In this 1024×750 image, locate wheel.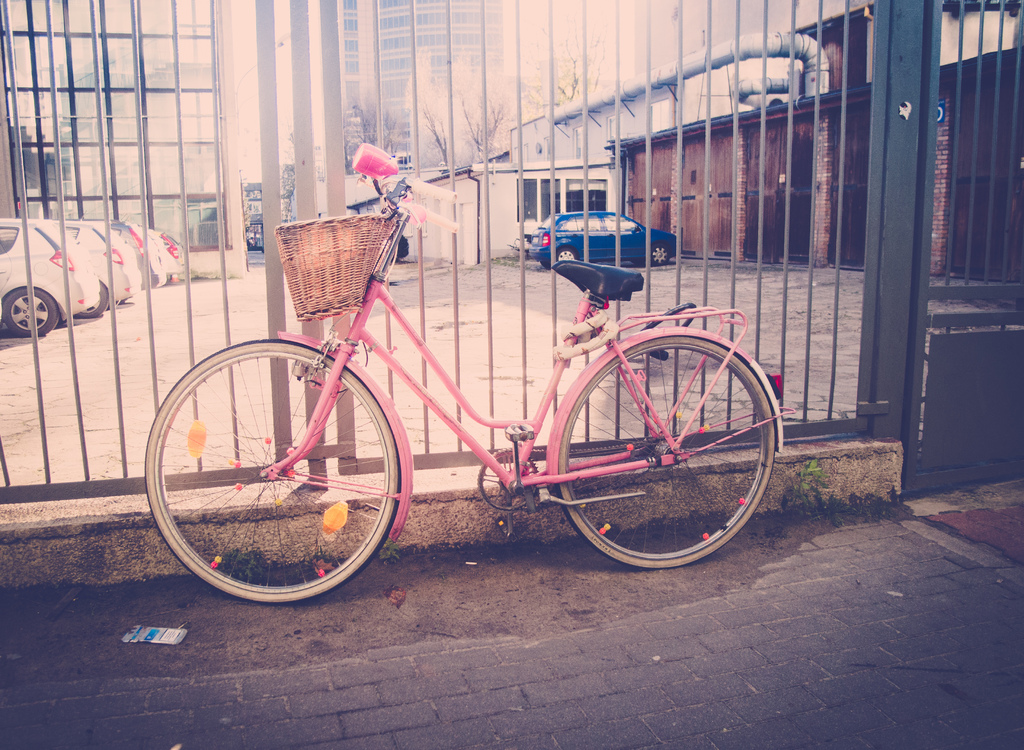
Bounding box: x1=144, y1=335, x2=395, y2=601.
